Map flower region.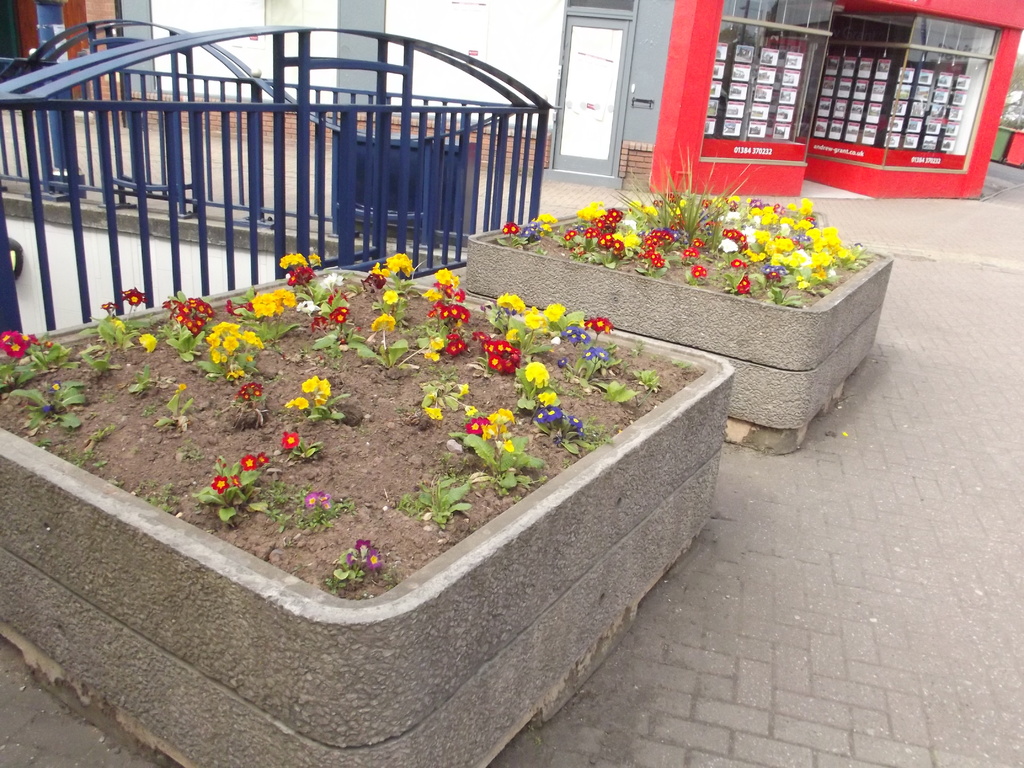
Mapped to locate(522, 358, 551, 387).
